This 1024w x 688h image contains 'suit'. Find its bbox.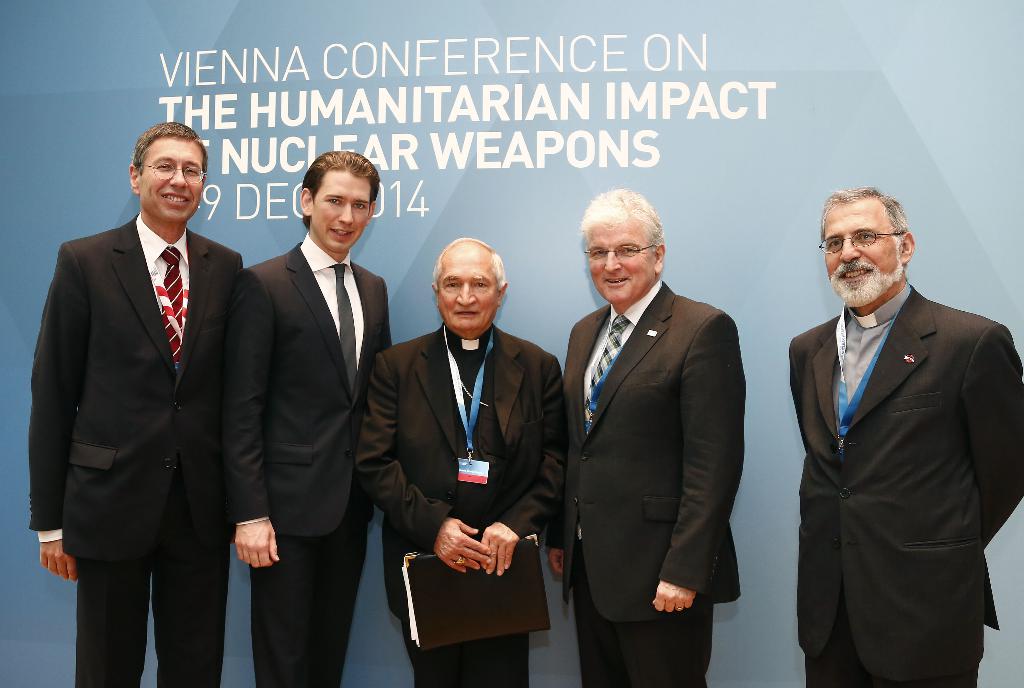
BBox(227, 232, 390, 687).
